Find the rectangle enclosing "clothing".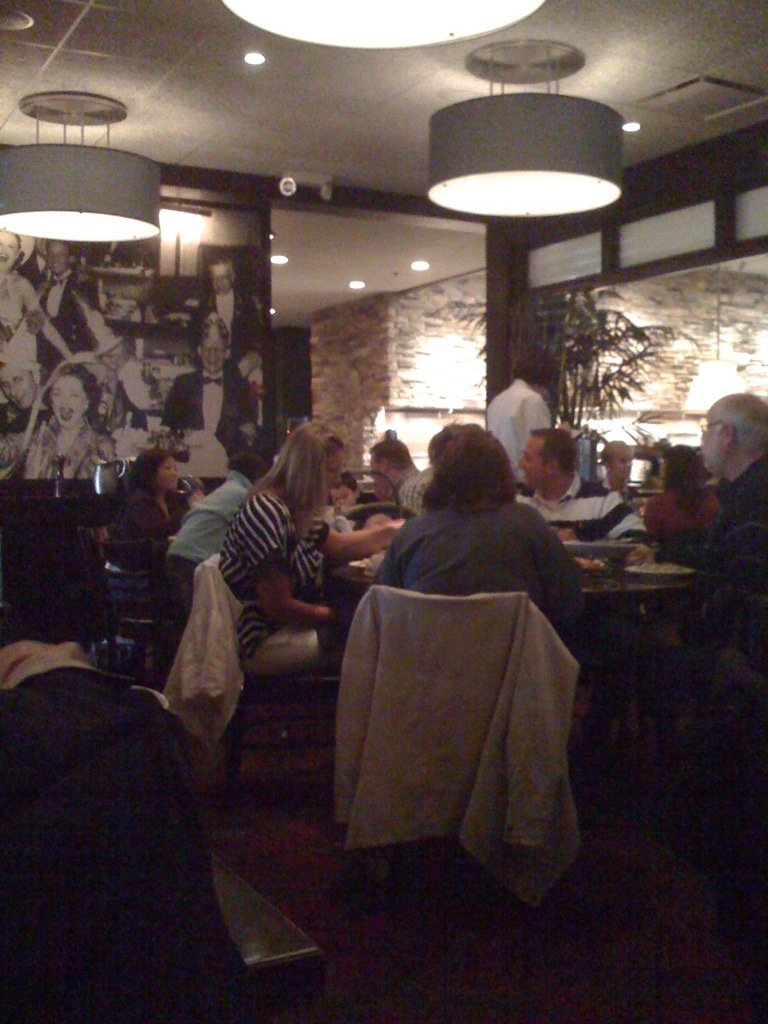
pyautogui.locateOnScreen(707, 455, 767, 637).
